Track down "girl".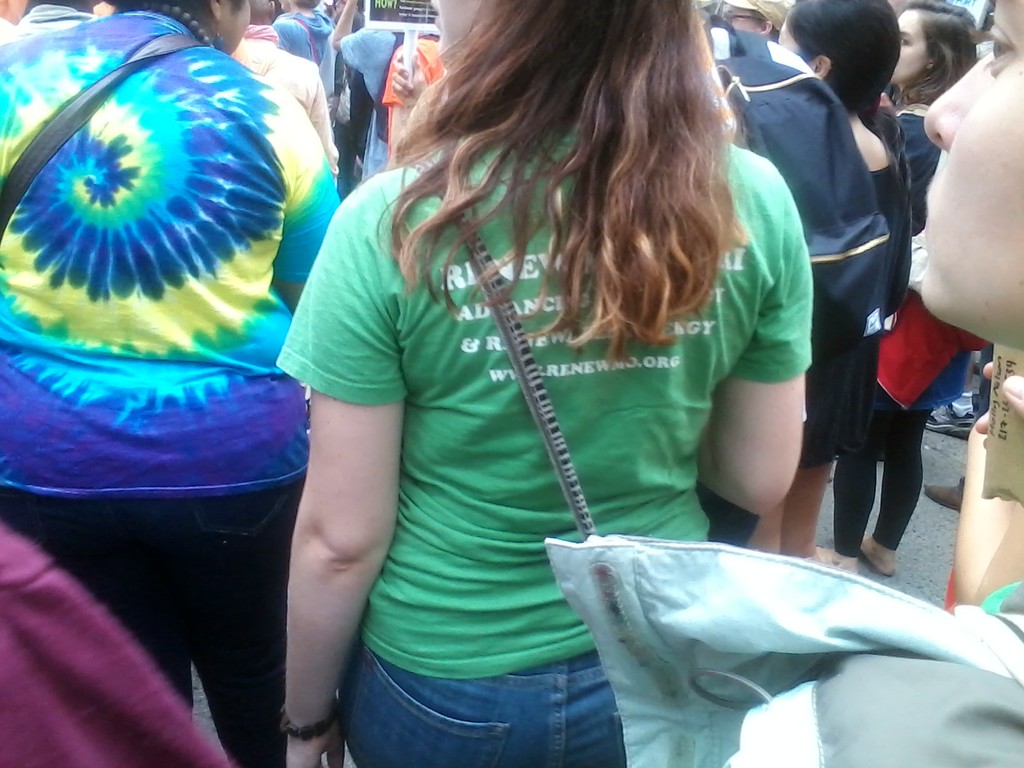
Tracked to x1=816, y1=0, x2=981, y2=558.
